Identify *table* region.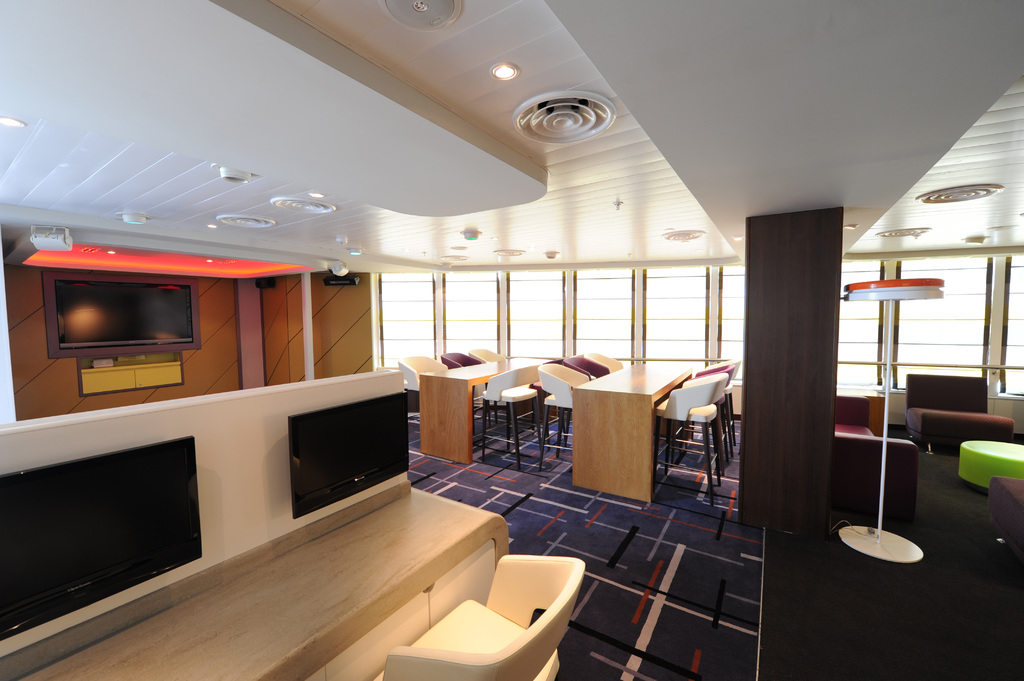
Region: [556, 351, 680, 520].
